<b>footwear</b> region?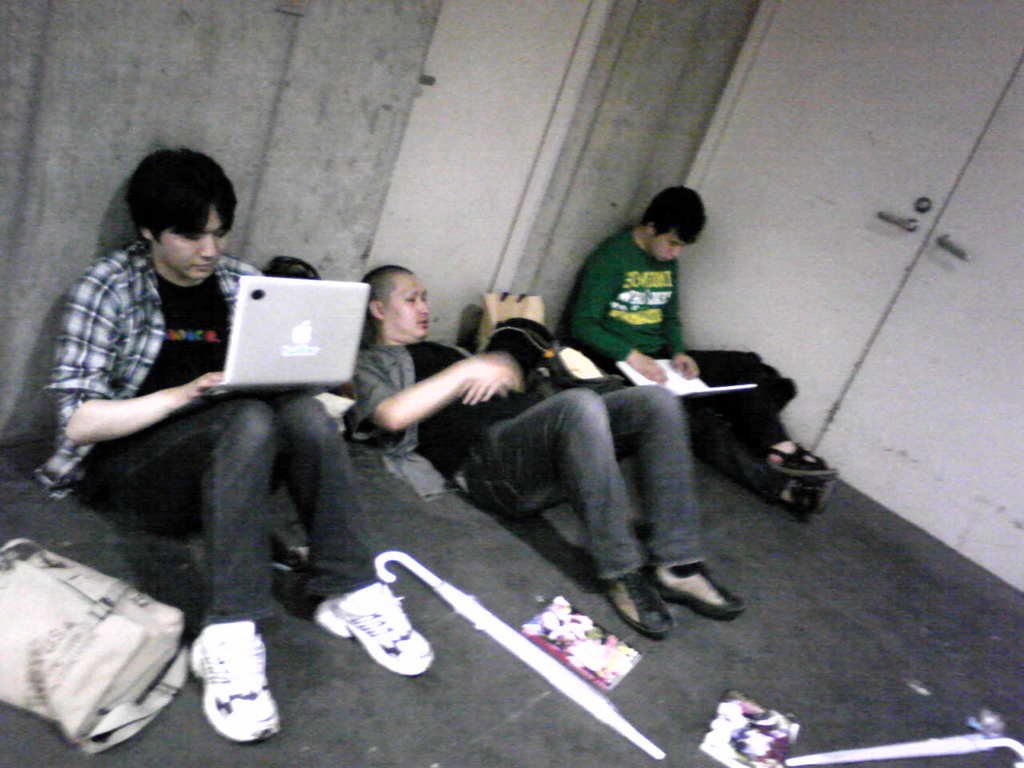
312,586,436,678
